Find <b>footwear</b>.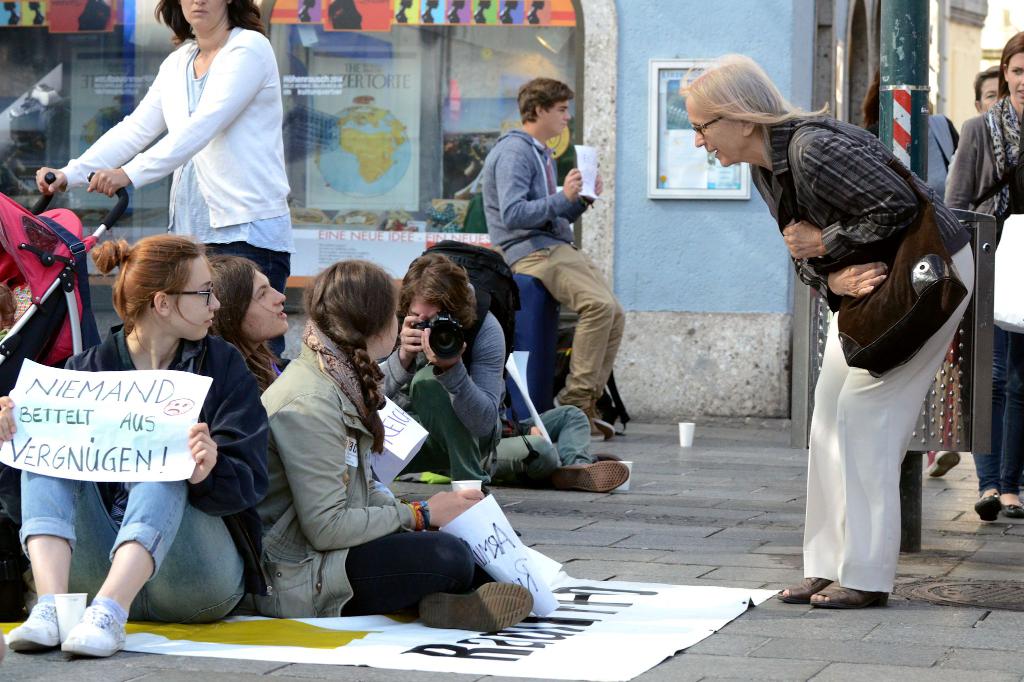
[x1=593, y1=413, x2=614, y2=440].
